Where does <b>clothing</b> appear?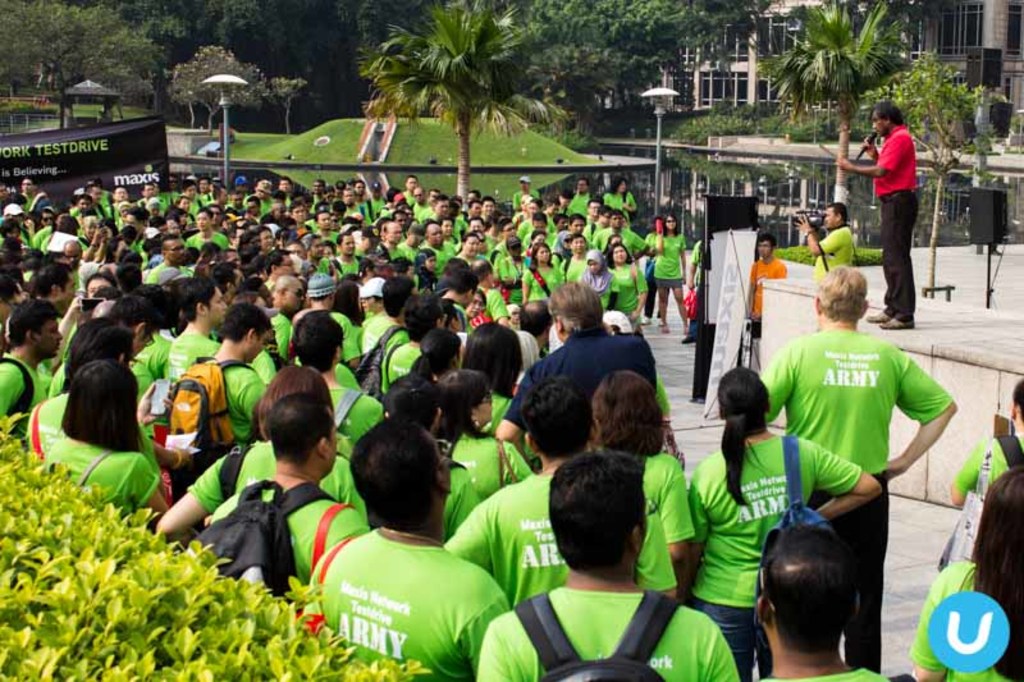
Appears at 54:426:156:522.
